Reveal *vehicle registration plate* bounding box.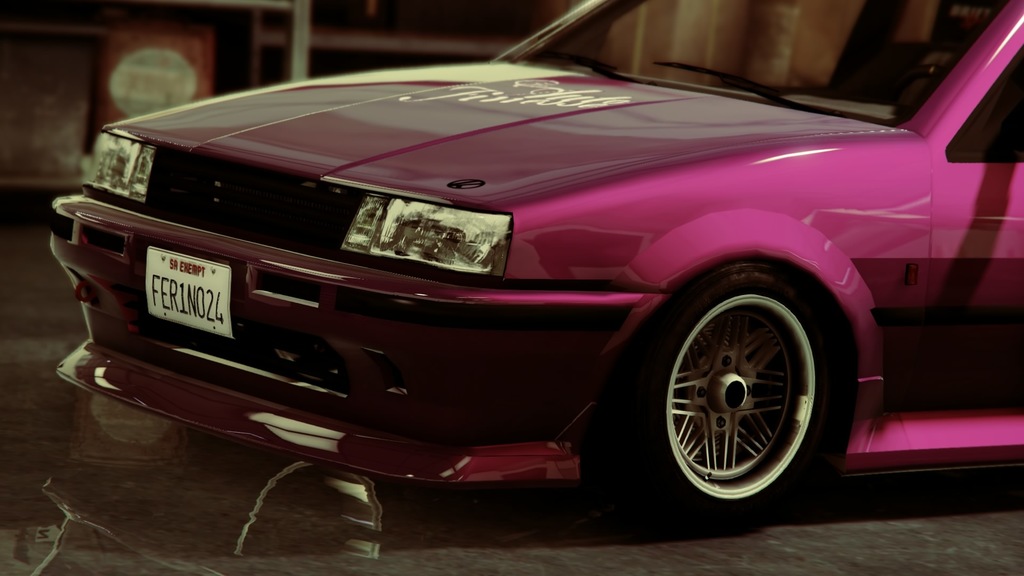
Revealed: pyautogui.locateOnScreen(137, 230, 233, 352).
